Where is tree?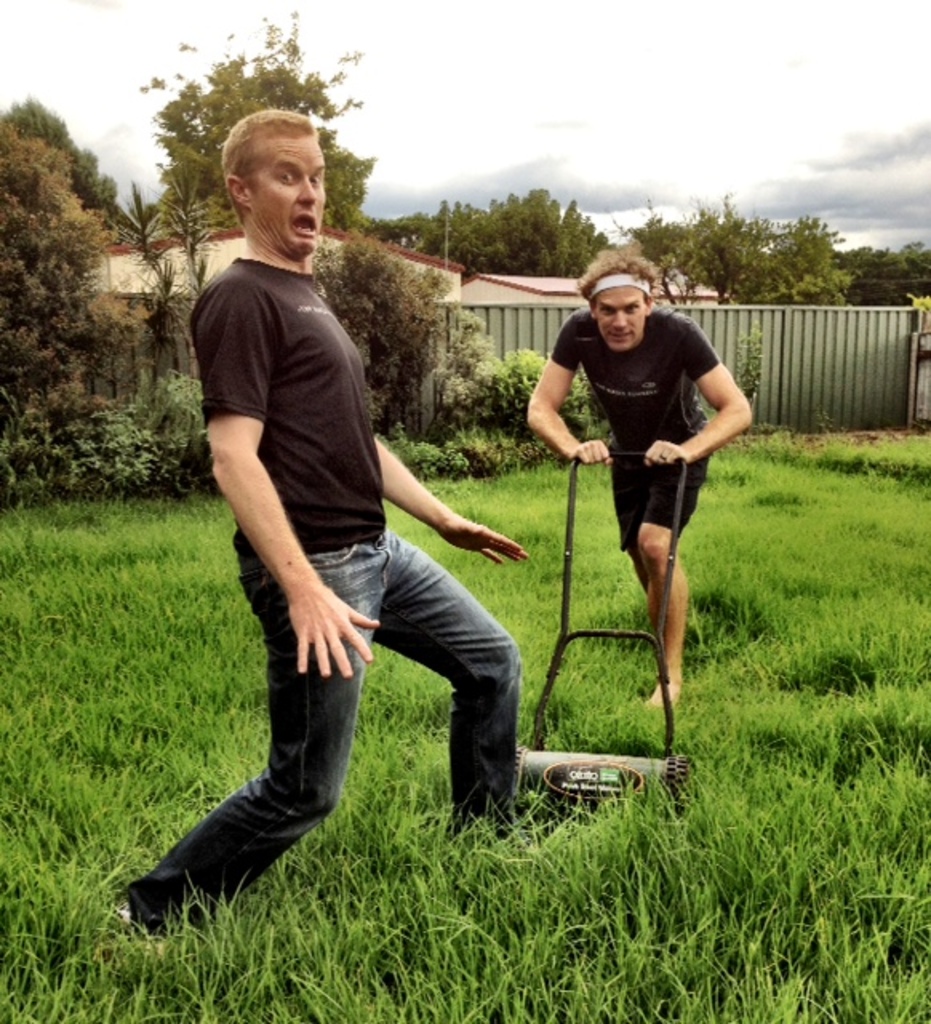
(x1=0, y1=123, x2=138, y2=416).
